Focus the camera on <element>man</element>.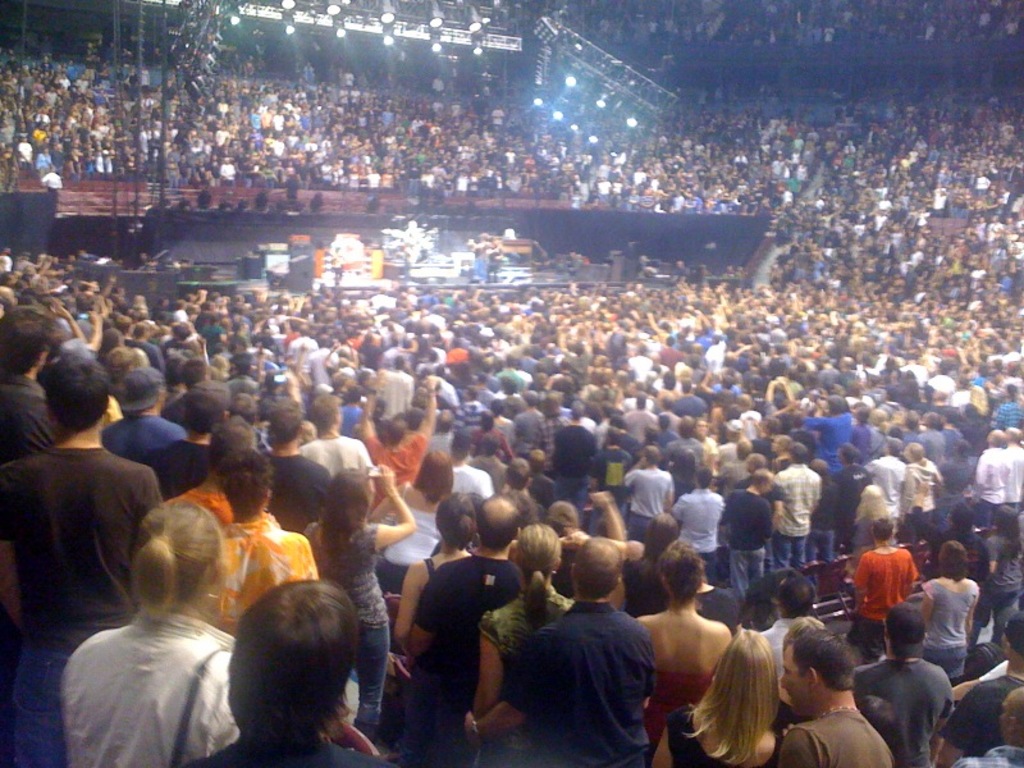
Focus region: x1=289, y1=324, x2=326, y2=372.
